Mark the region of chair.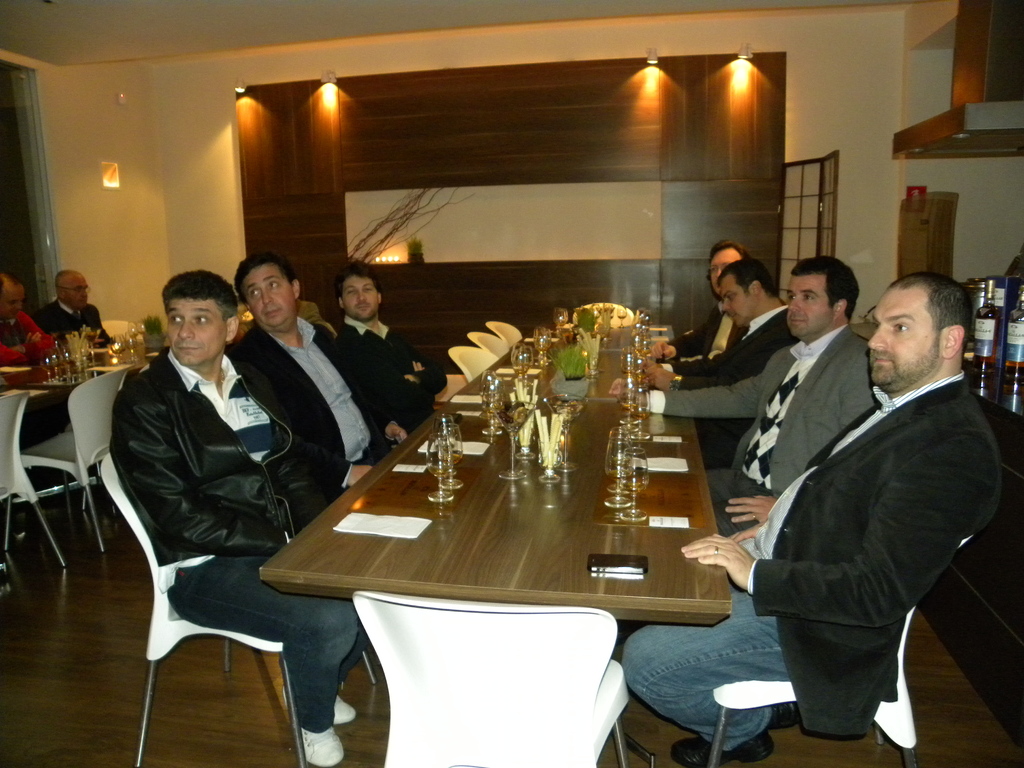
Region: rect(98, 451, 360, 767).
